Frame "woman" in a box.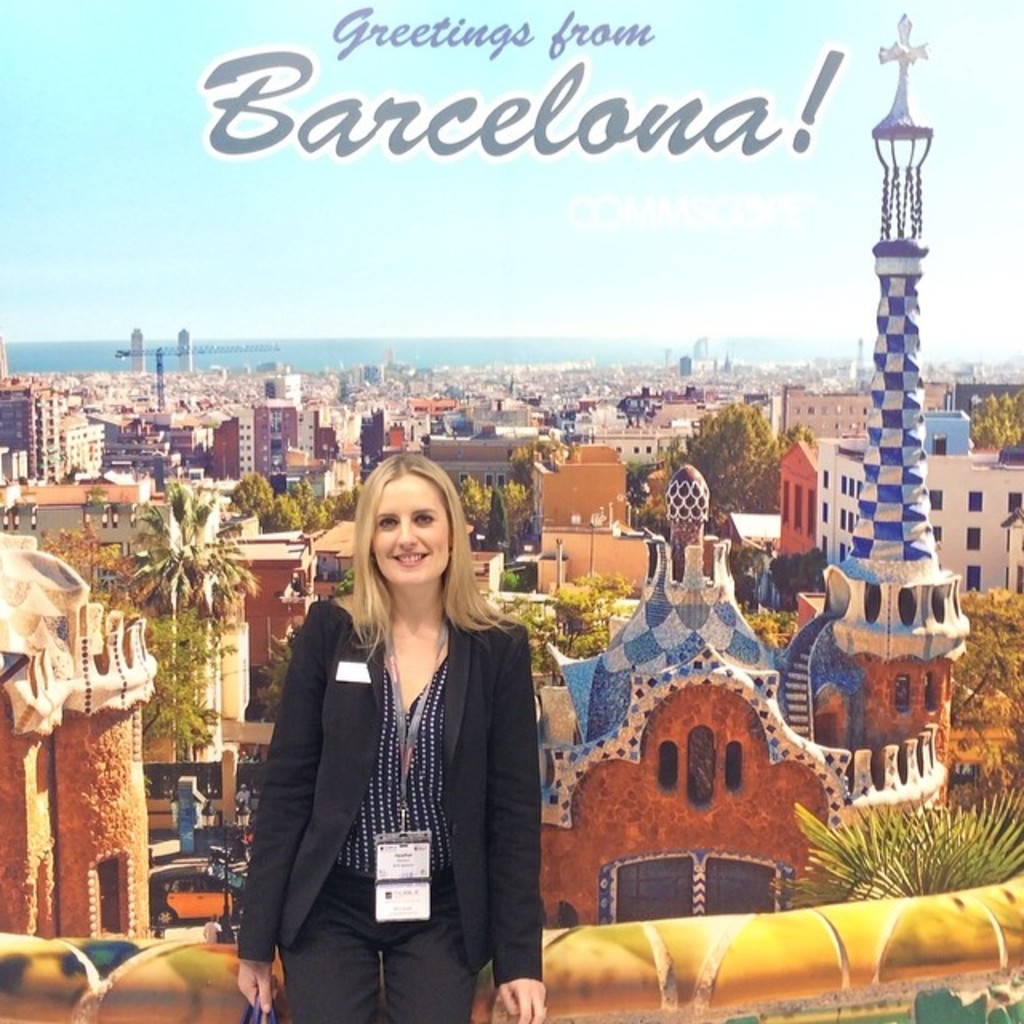
[x1=234, y1=445, x2=550, y2=1022].
